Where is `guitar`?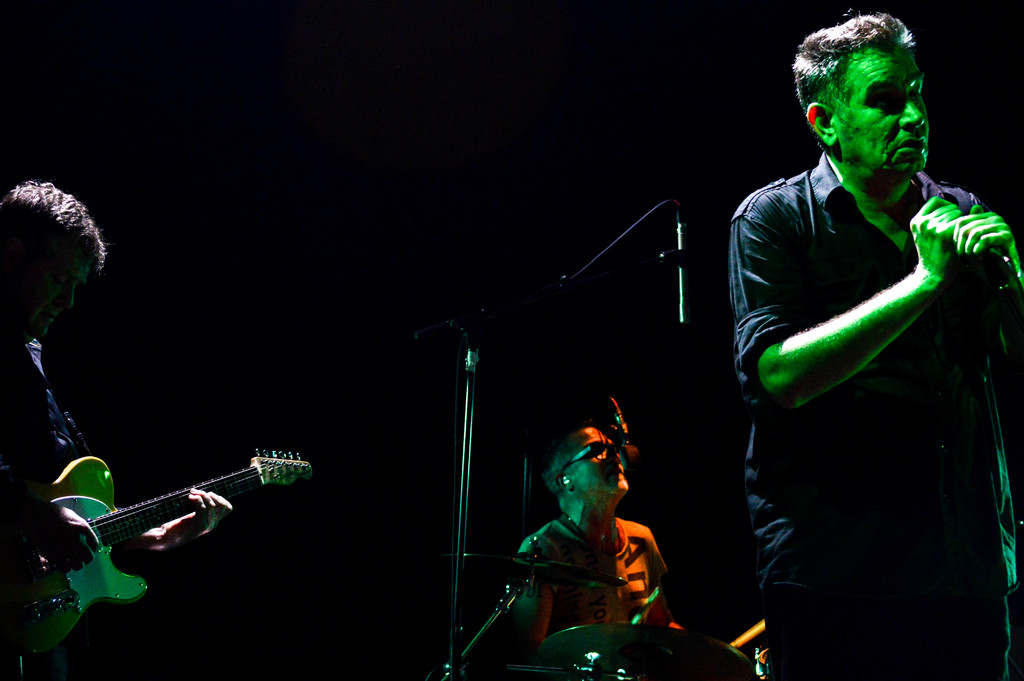
[x1=0, y1=441, x2=316, y2=655].
